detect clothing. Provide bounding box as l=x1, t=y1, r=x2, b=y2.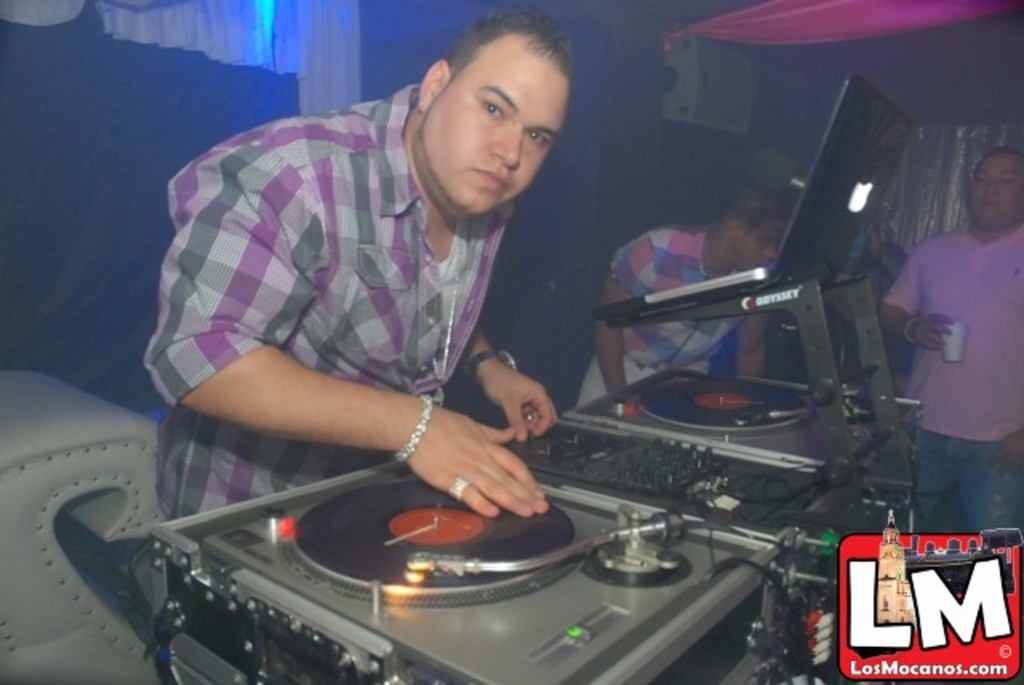
l=891, t=182, r=1014, b=535.
